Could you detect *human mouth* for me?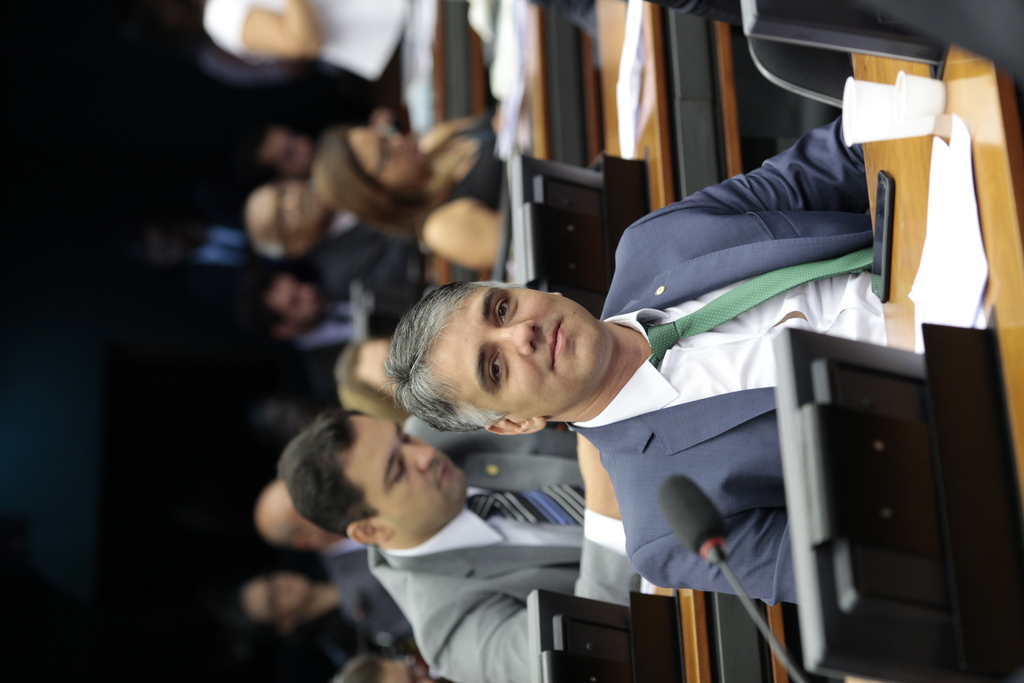
Detection result: BBox(436, 458, 456, 487).
